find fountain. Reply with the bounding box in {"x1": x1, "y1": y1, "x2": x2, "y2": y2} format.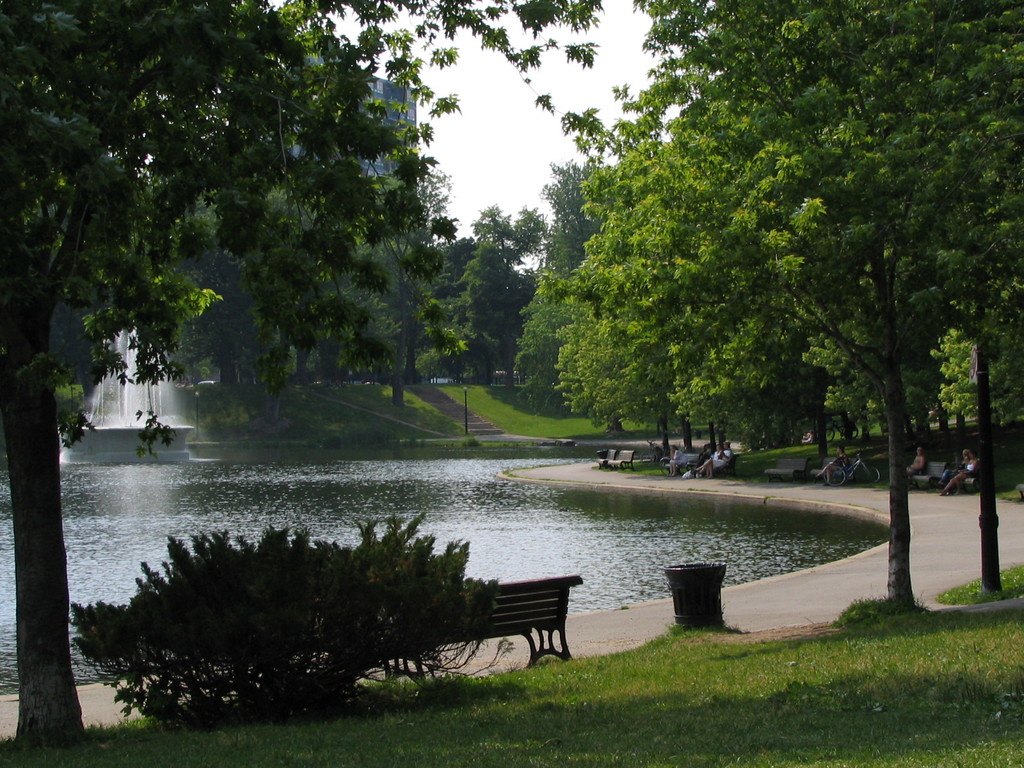
{"x1": 54, "y1": 328, "x2": 198, "y2": 465}.
